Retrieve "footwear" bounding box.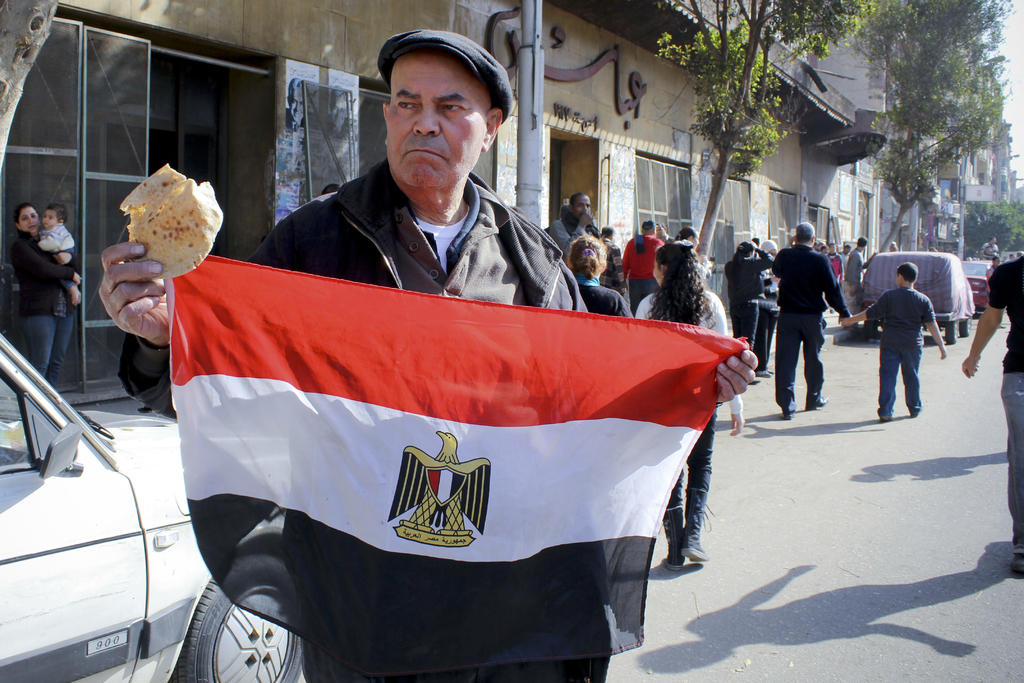
Bounding box: (1014, 549, 1023, 579).
